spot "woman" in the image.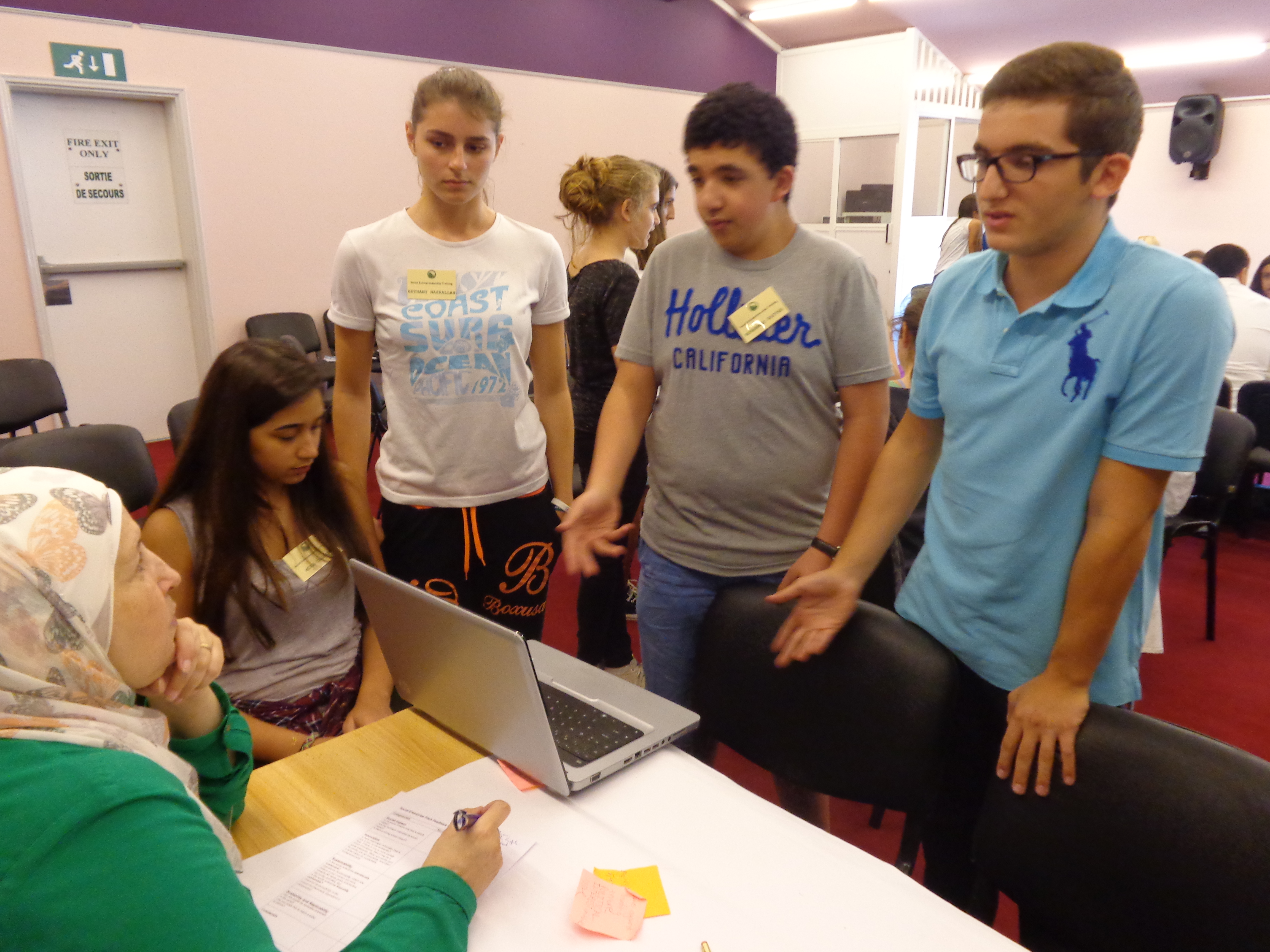
"woman" found at detection(173, 43, 189, 78).
